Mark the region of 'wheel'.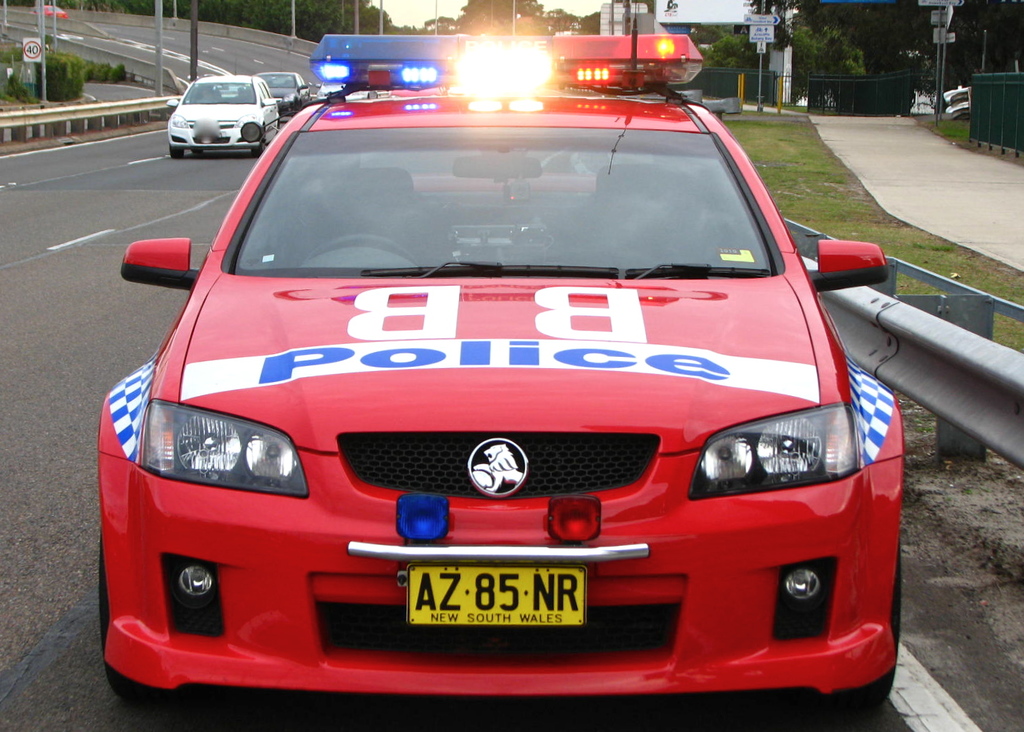
Region: bbox=[247, 144, 262, 160].
